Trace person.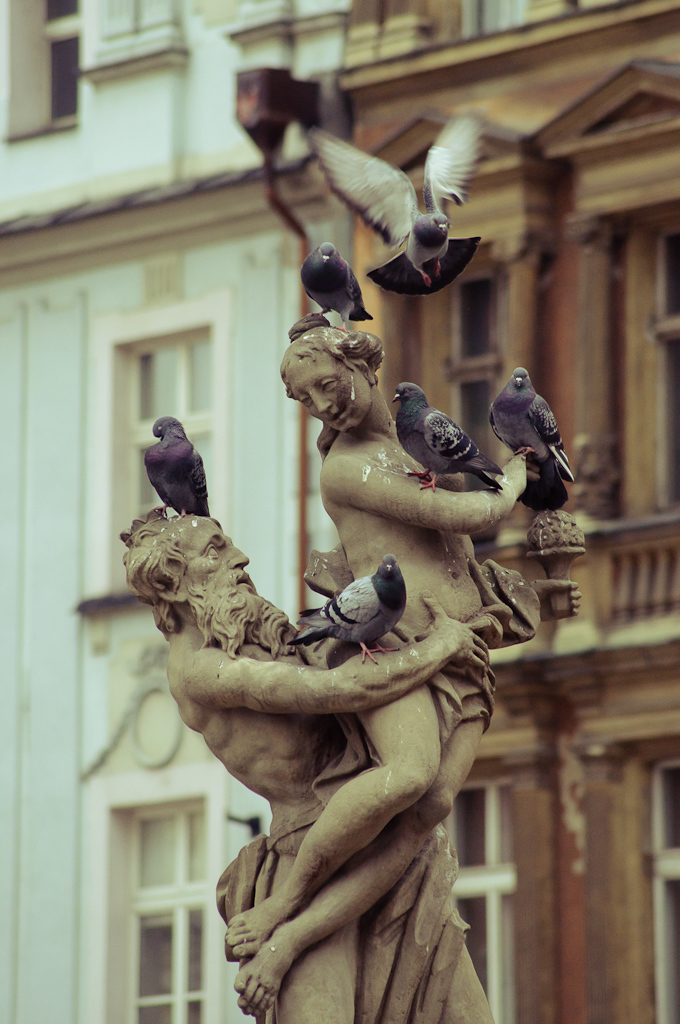
Traced to (left=234, top=301, right=522, bottom=1017).
